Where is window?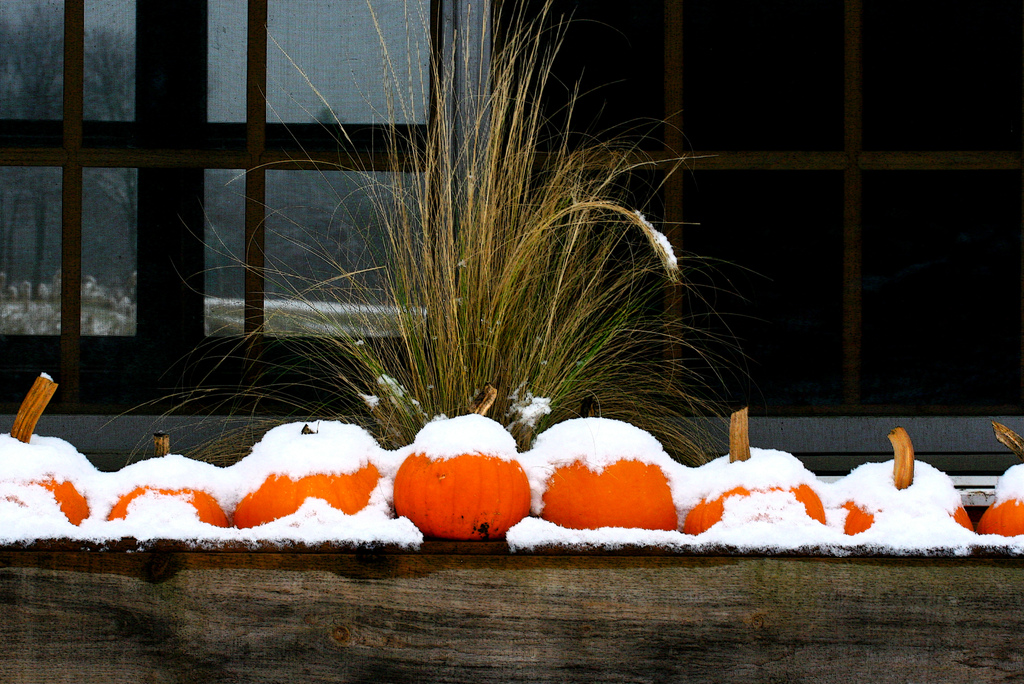
box=[549, 0, 1023, 366].
